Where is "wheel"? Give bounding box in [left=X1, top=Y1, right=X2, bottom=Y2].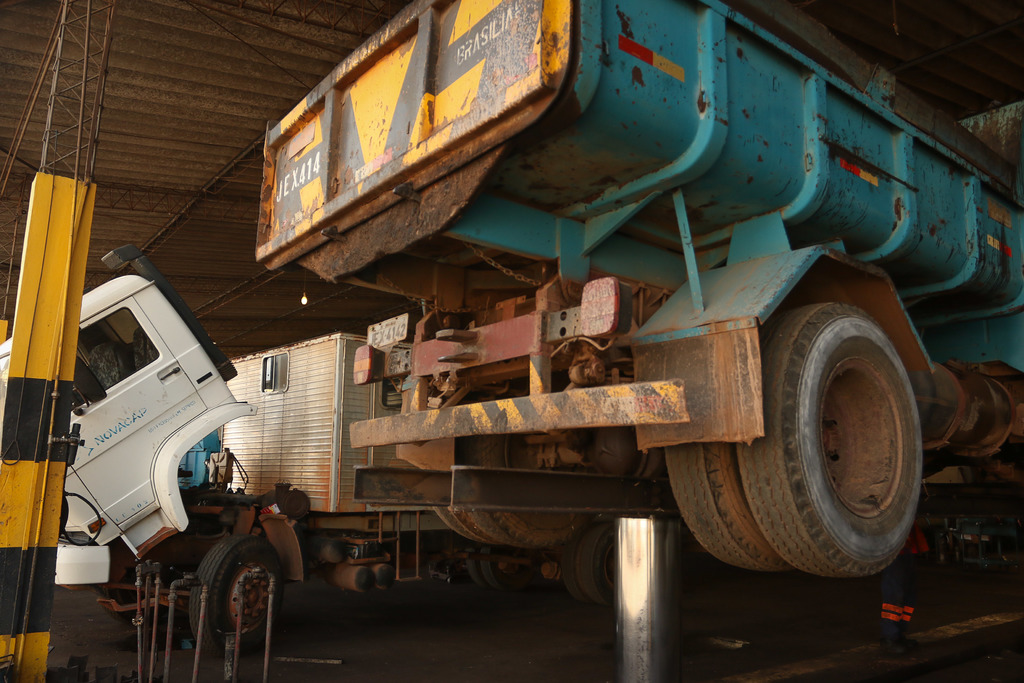
[left=97, top=565, right=175, bottom=625].
